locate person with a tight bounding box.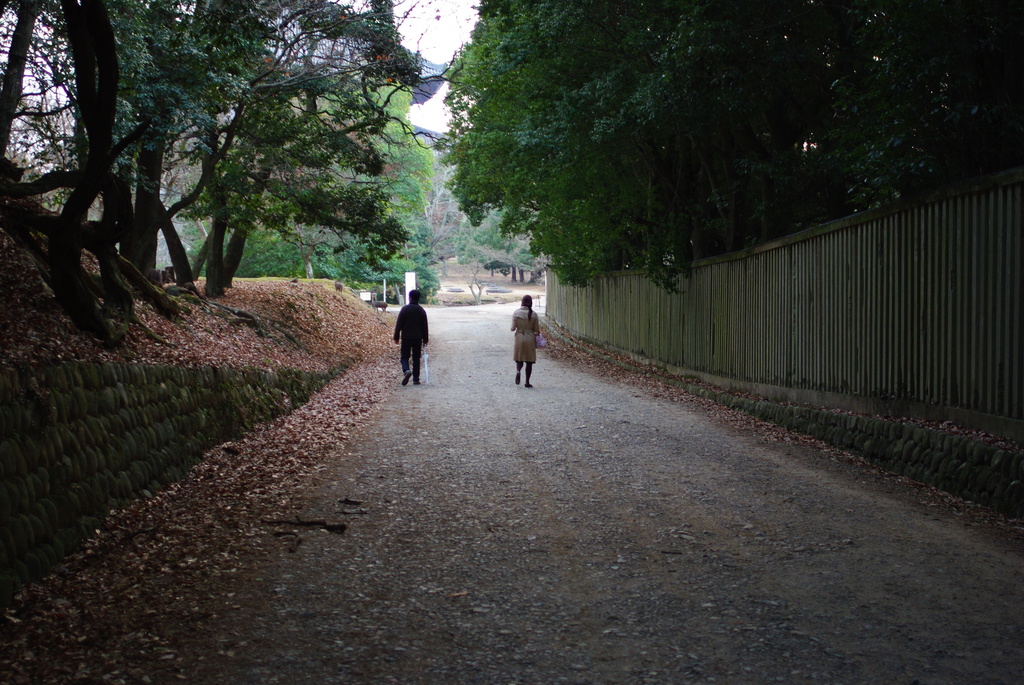
detection(387, 283, 429, 382).
